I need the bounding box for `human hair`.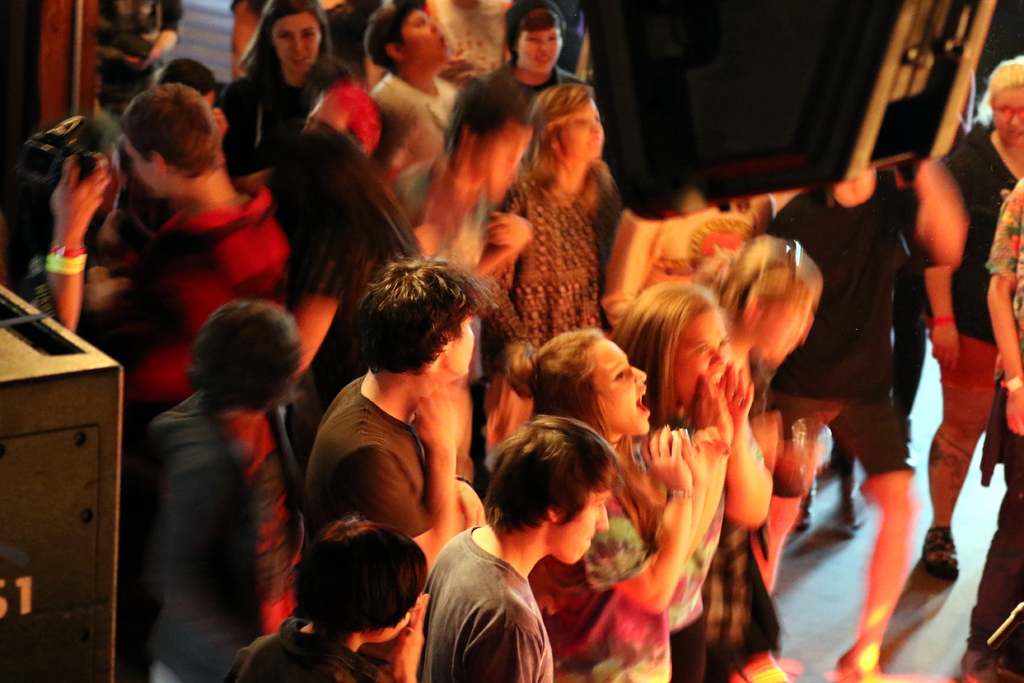
Here it is: left=502, top=8, right=566, bottom=64.
